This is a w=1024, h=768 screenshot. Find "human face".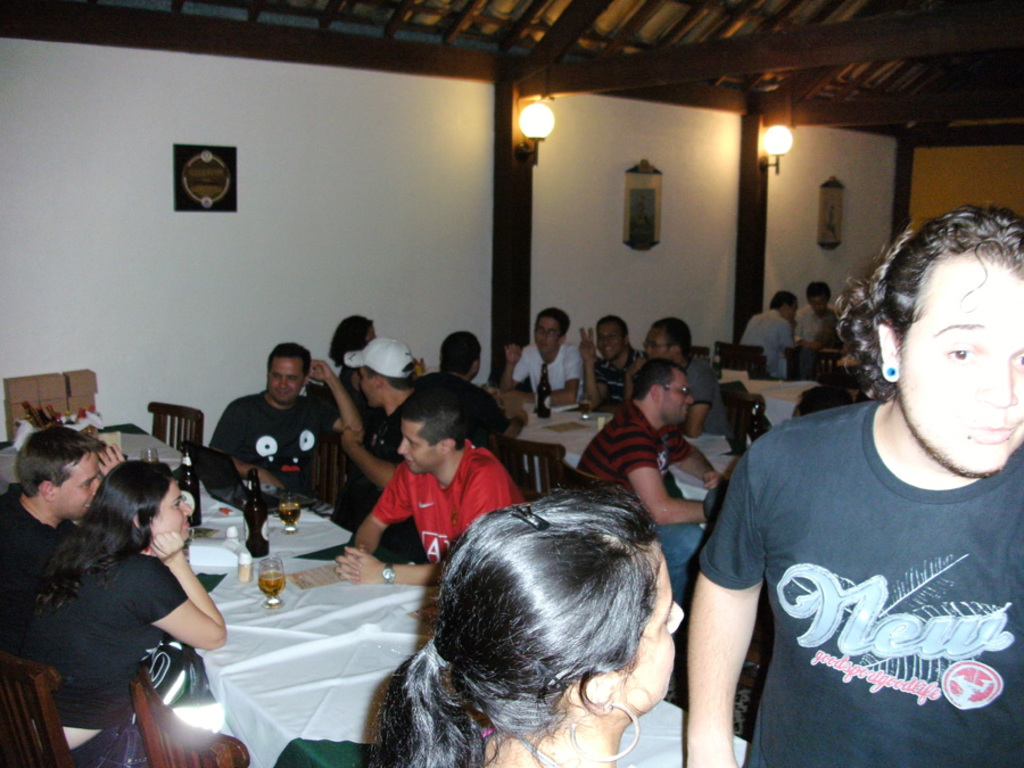
Bounding box: box=[56, 453, 94, 517].
